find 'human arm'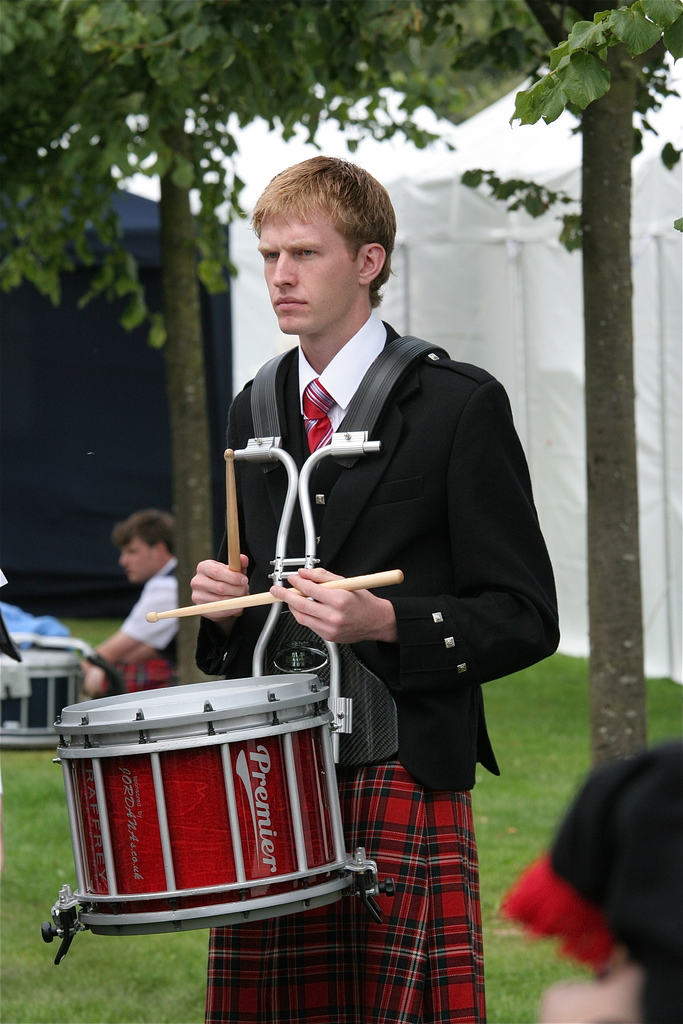
[left=192, top=550, right=258, bottom=679]
